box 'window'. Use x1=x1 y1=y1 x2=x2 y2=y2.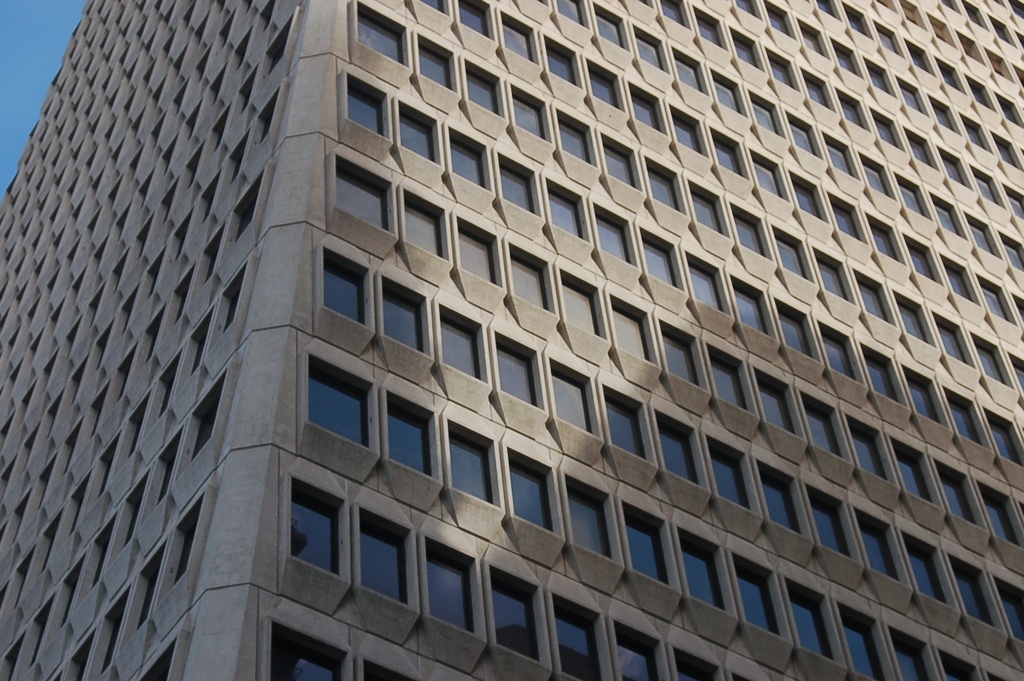
x1=932 y1=20 x2=952 y2=44.
